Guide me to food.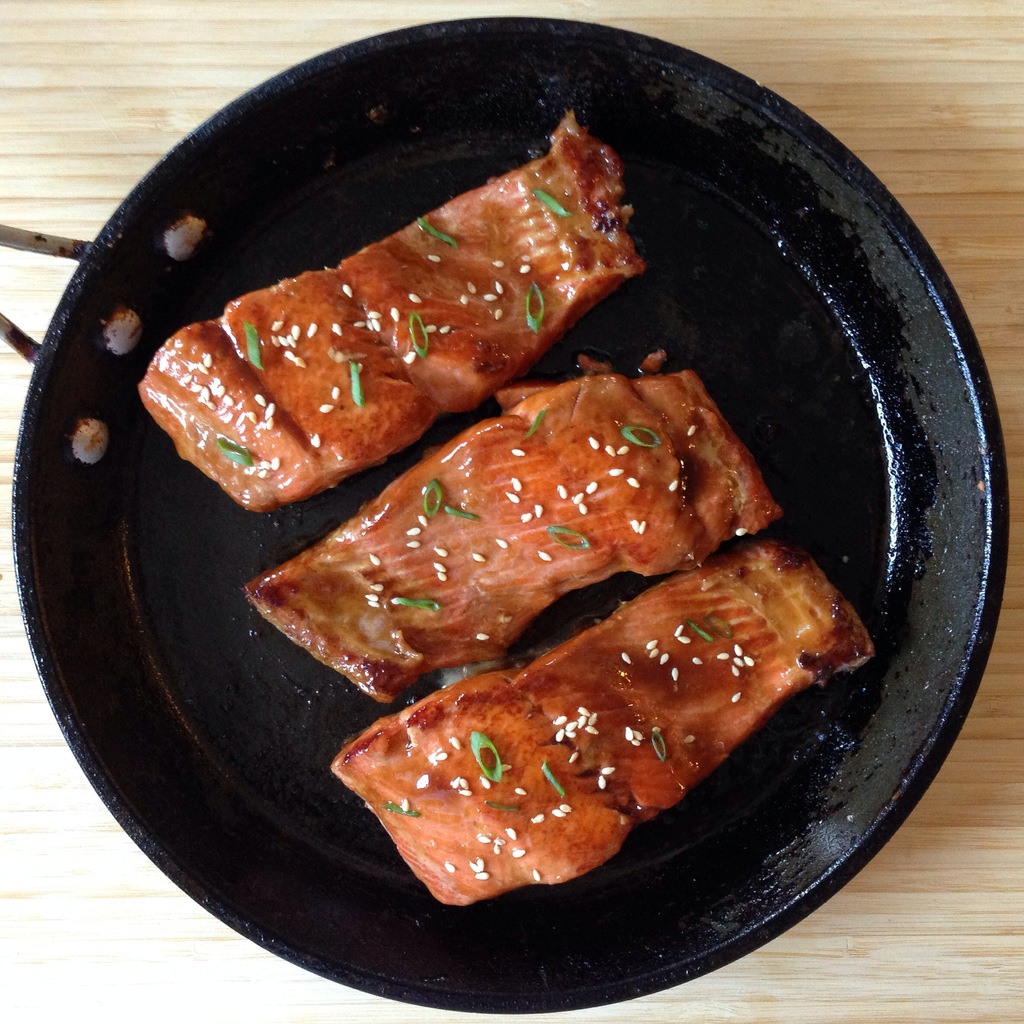
Guidance: <box>339,527,859,900</box>.
